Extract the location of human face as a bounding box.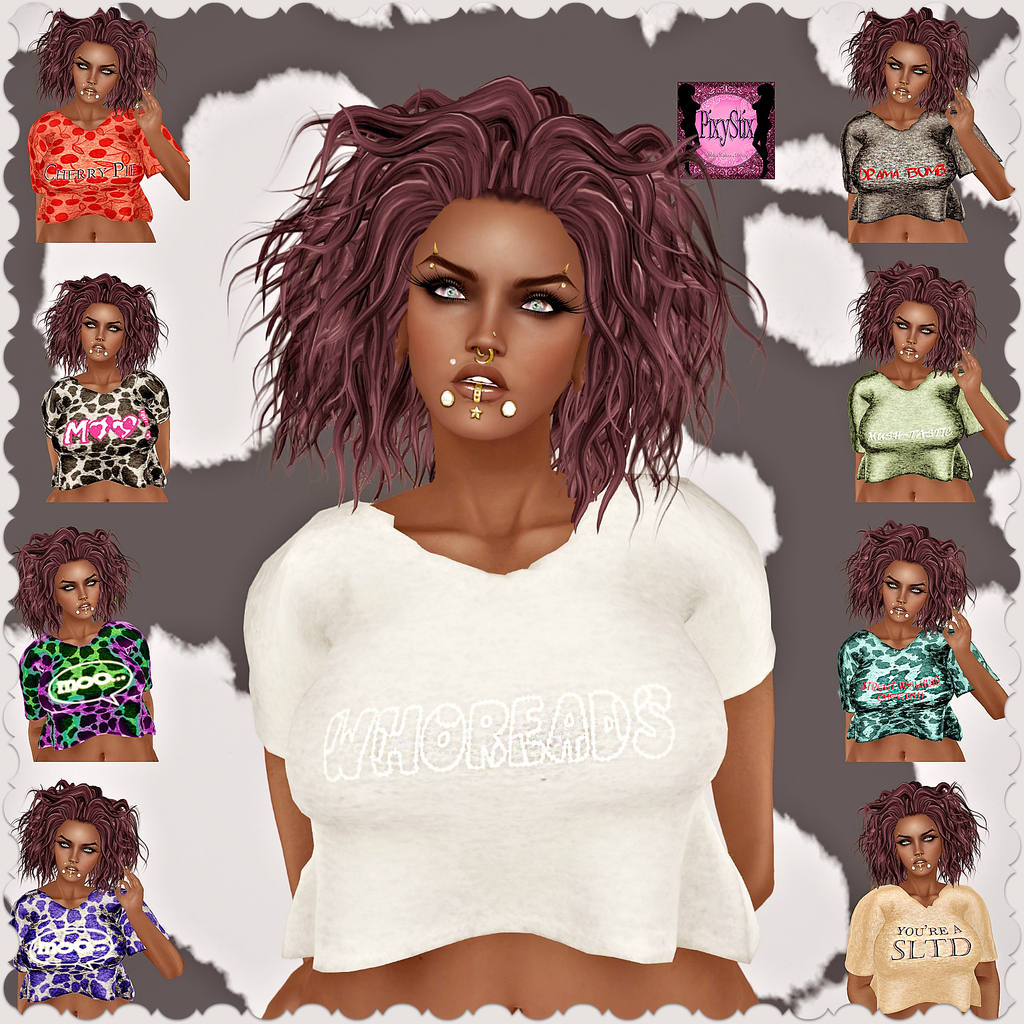
<box>897,298,939,362</box>.
